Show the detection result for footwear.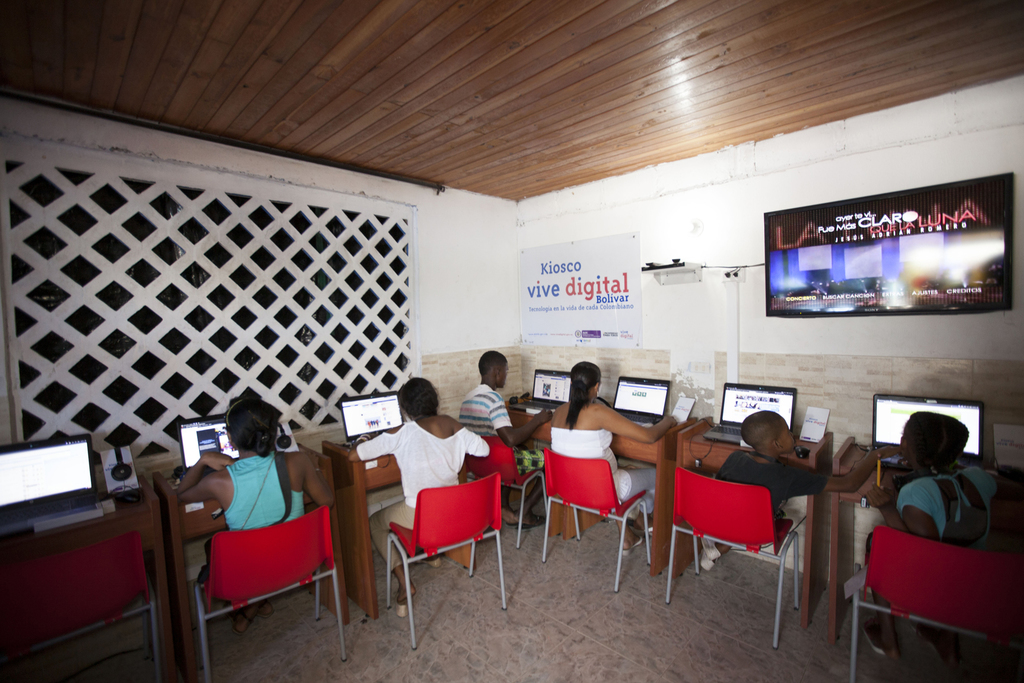
box=[865, 613, 886, 654].
